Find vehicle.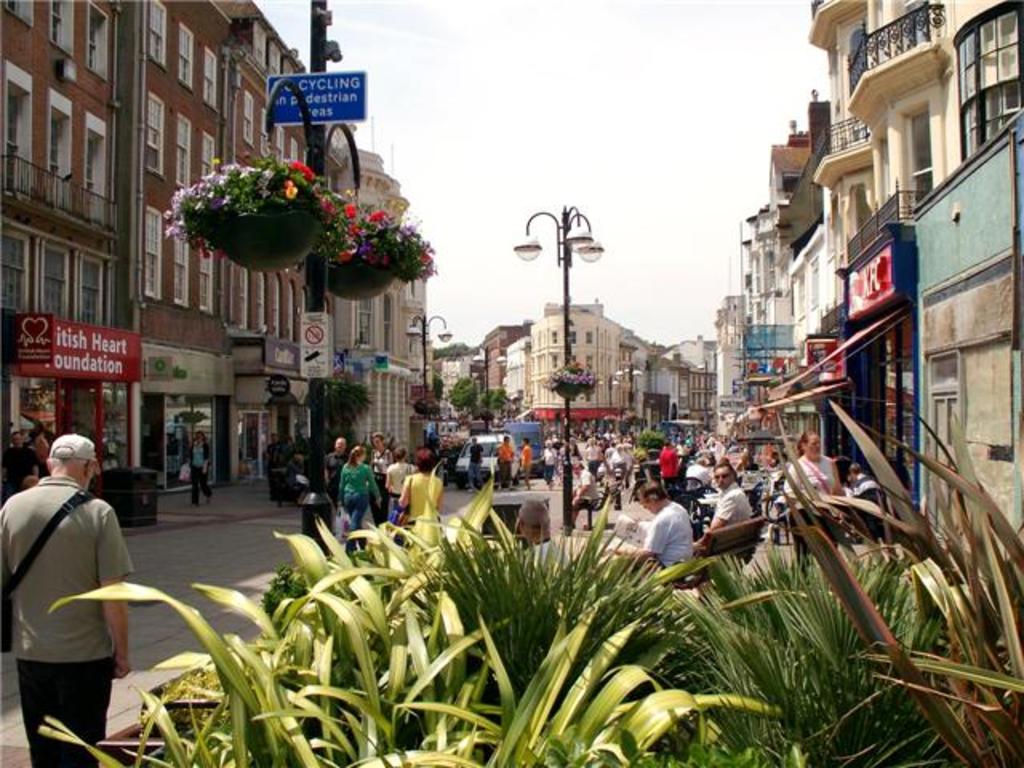
box=[456, 429, 522, 486].
